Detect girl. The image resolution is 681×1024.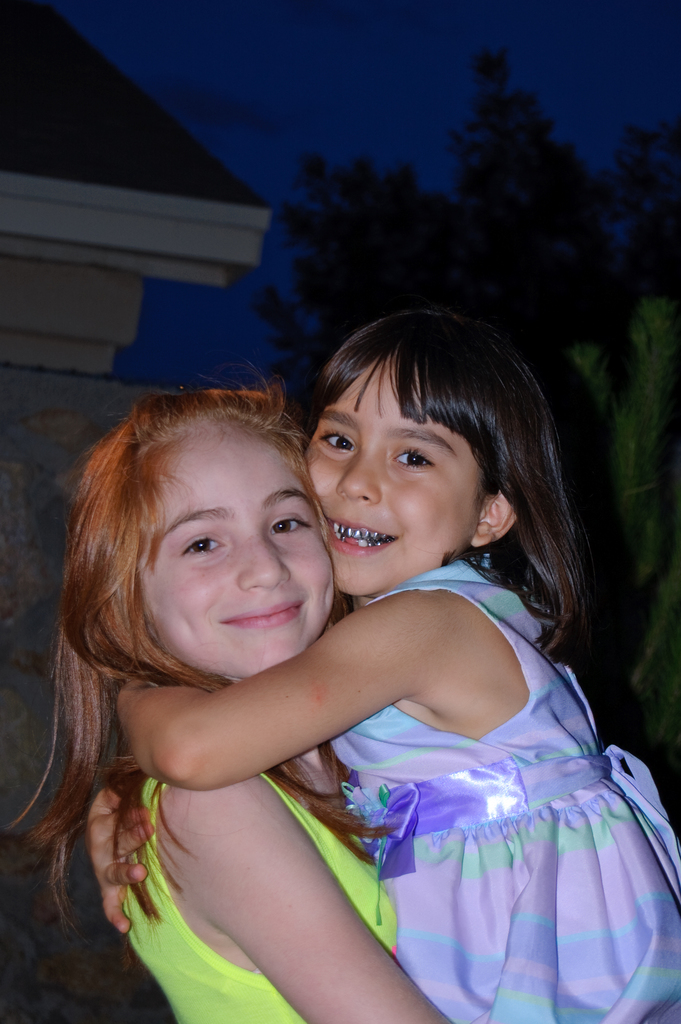
x1=1 y1=379 x2=458 y2=1023.
